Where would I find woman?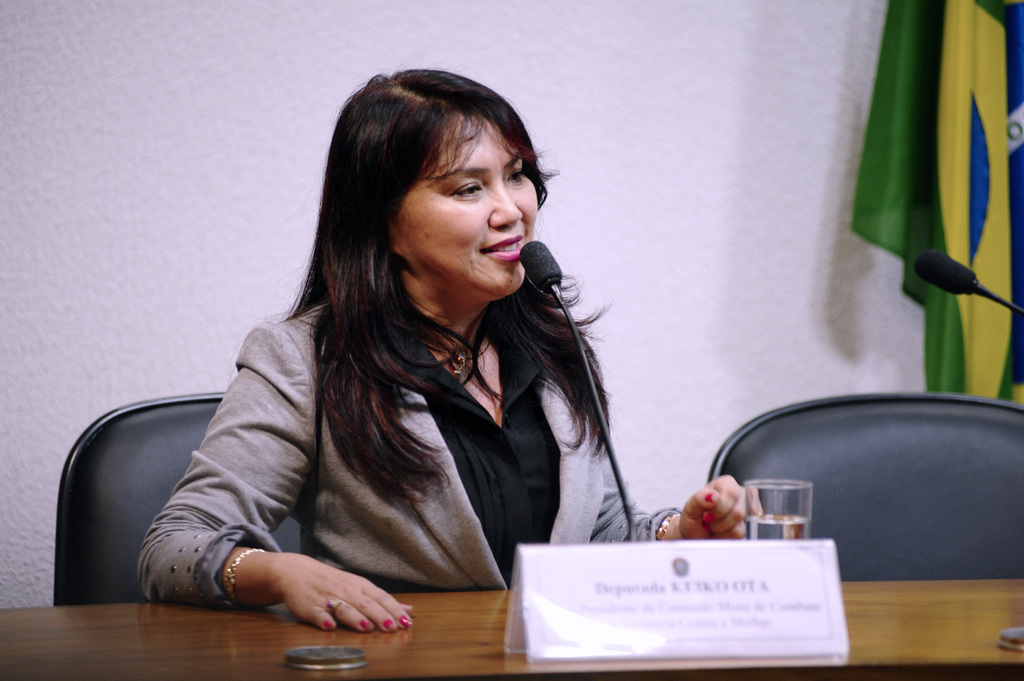
At l=123, t=79, r=687, b=639.
